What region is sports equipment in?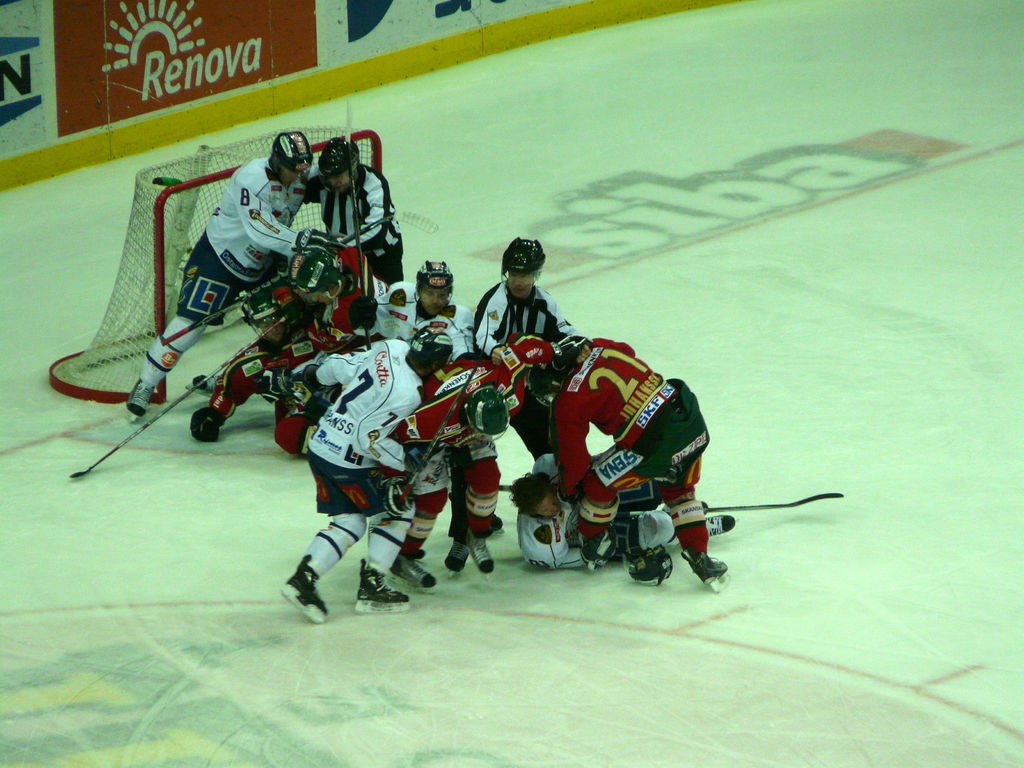
locate(403, 326, 454, 375).
